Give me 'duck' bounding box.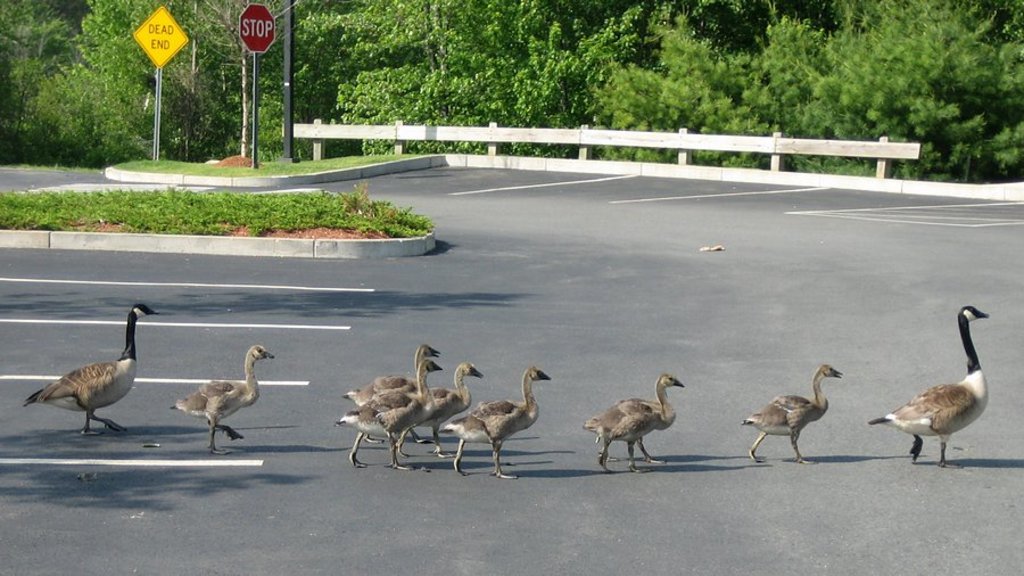
pyautogui.locateOnScreen(446, 360, 550, 486).
